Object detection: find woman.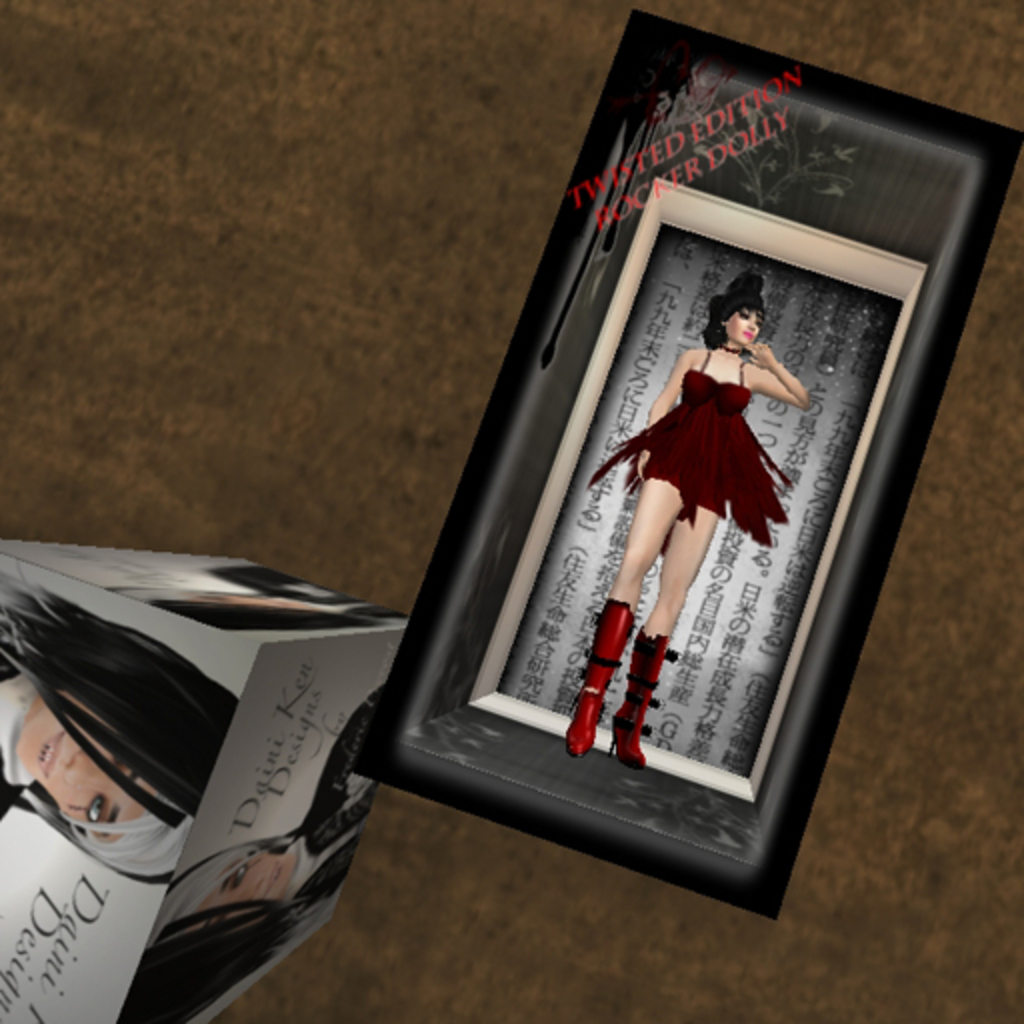
crop(132, 686, 380, 1022).
